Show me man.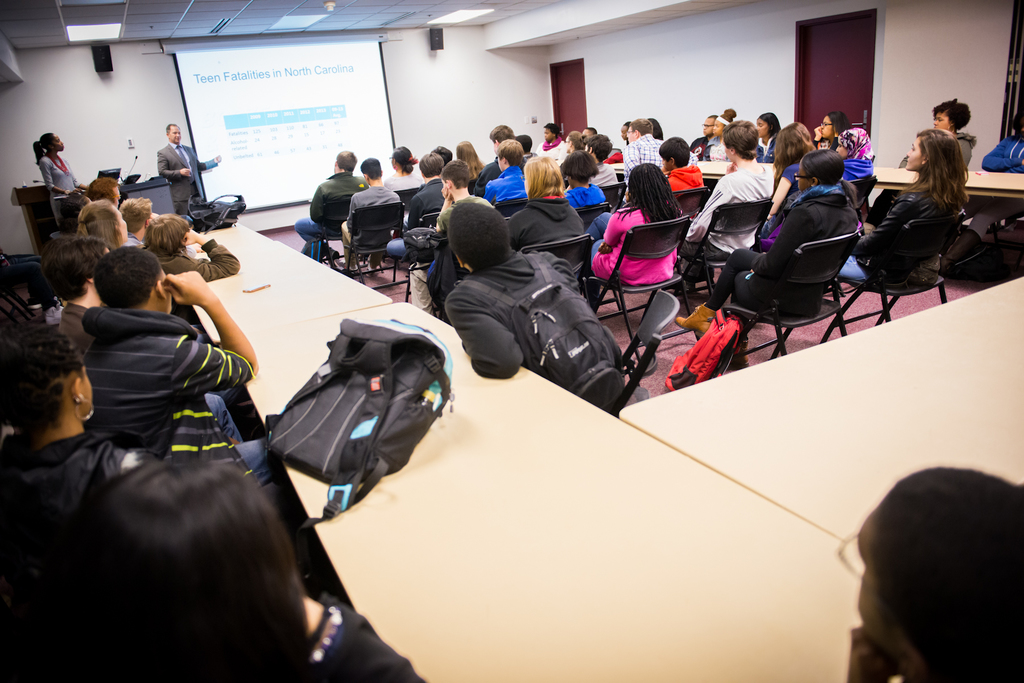
man is here: bbox=[42, 230, 262, 488].
